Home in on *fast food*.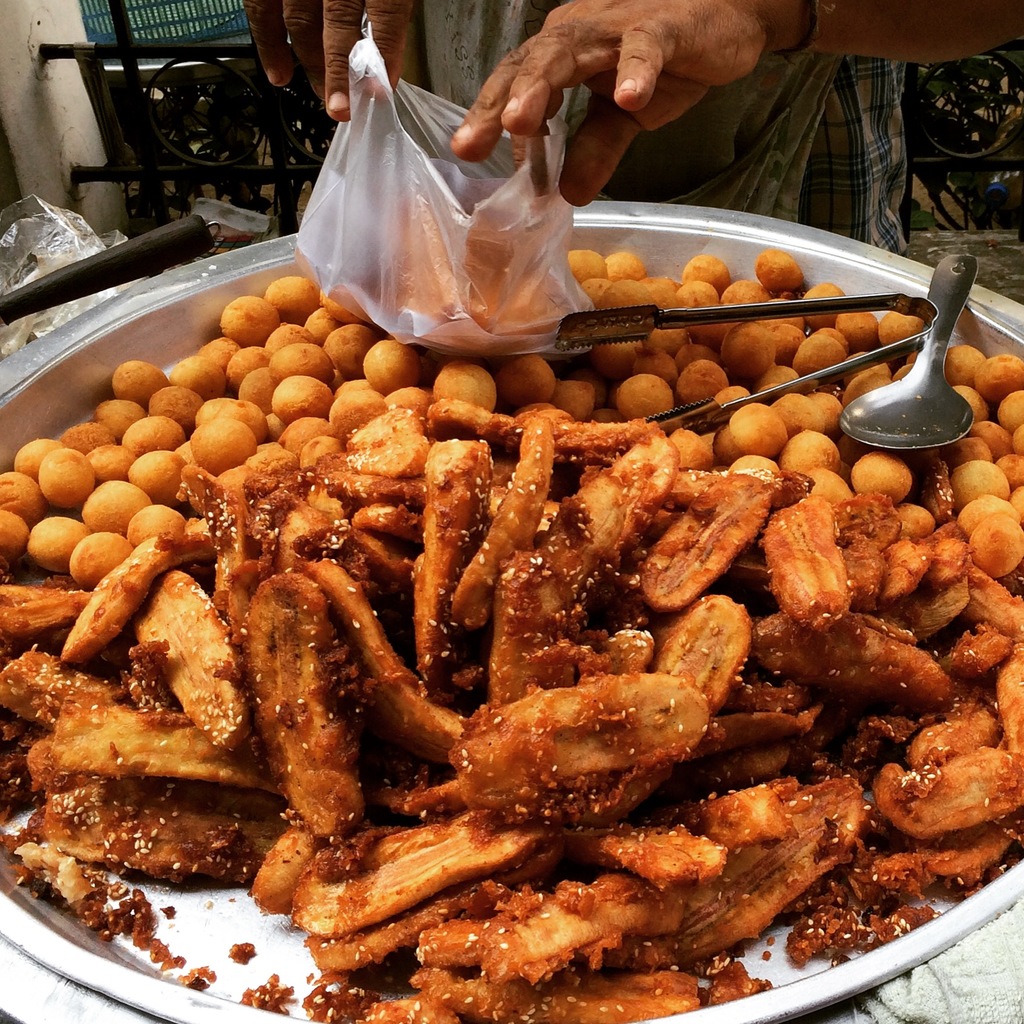
Homed in at 449/680/711/822.
